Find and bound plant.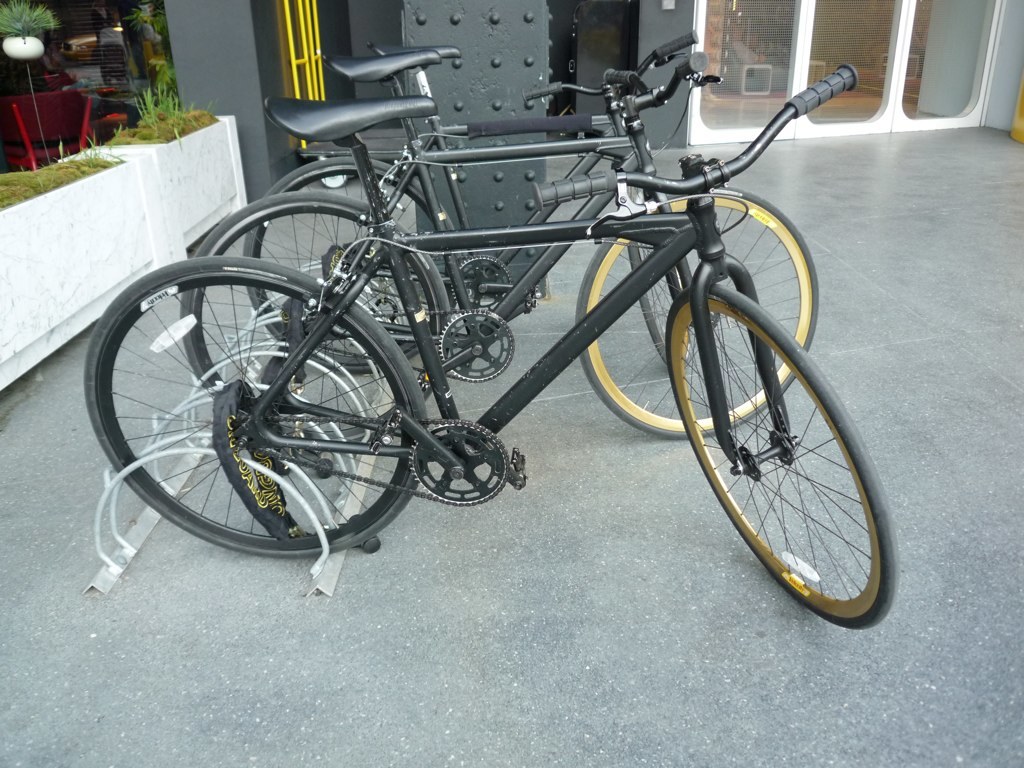
Bound: detection(107, 85, 224, 155).
